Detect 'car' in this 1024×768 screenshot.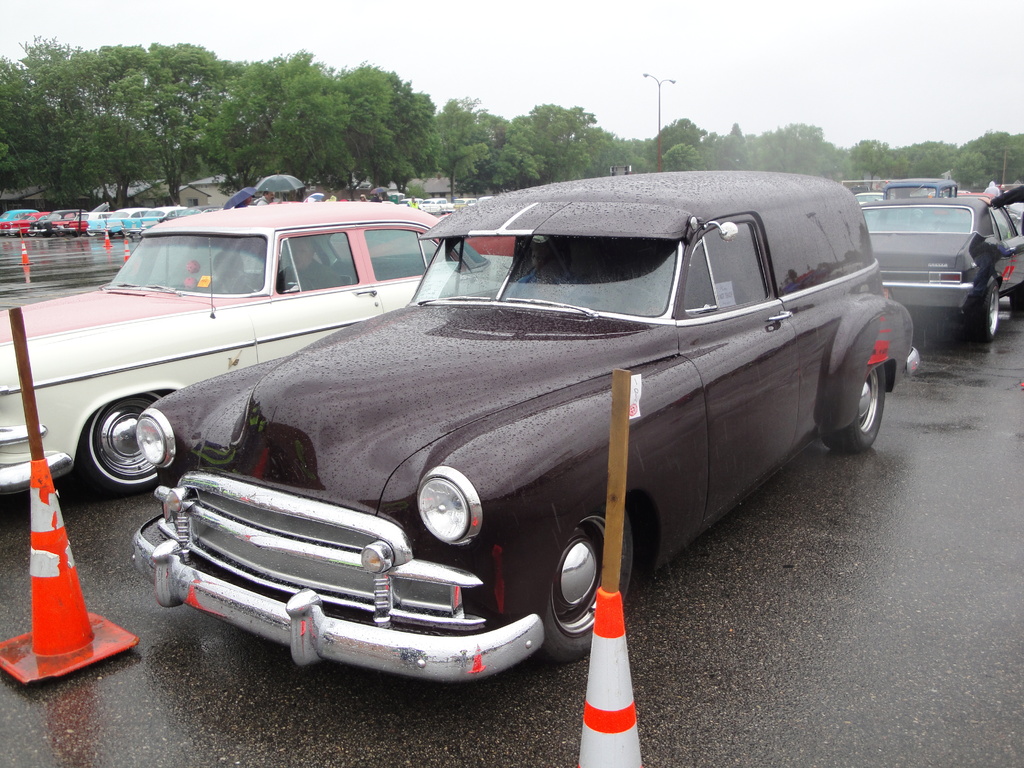
Detection: bbox=[5, 209, 74, 236].
